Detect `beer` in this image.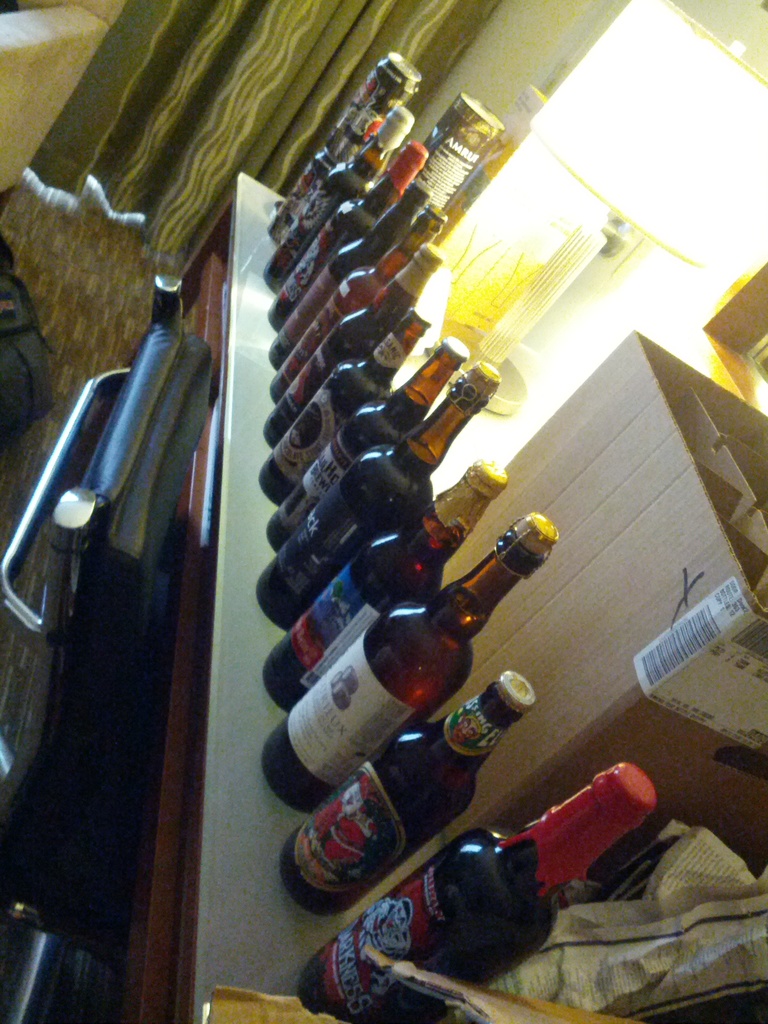
Detection: Rect(287, 753, 671, 1023).
